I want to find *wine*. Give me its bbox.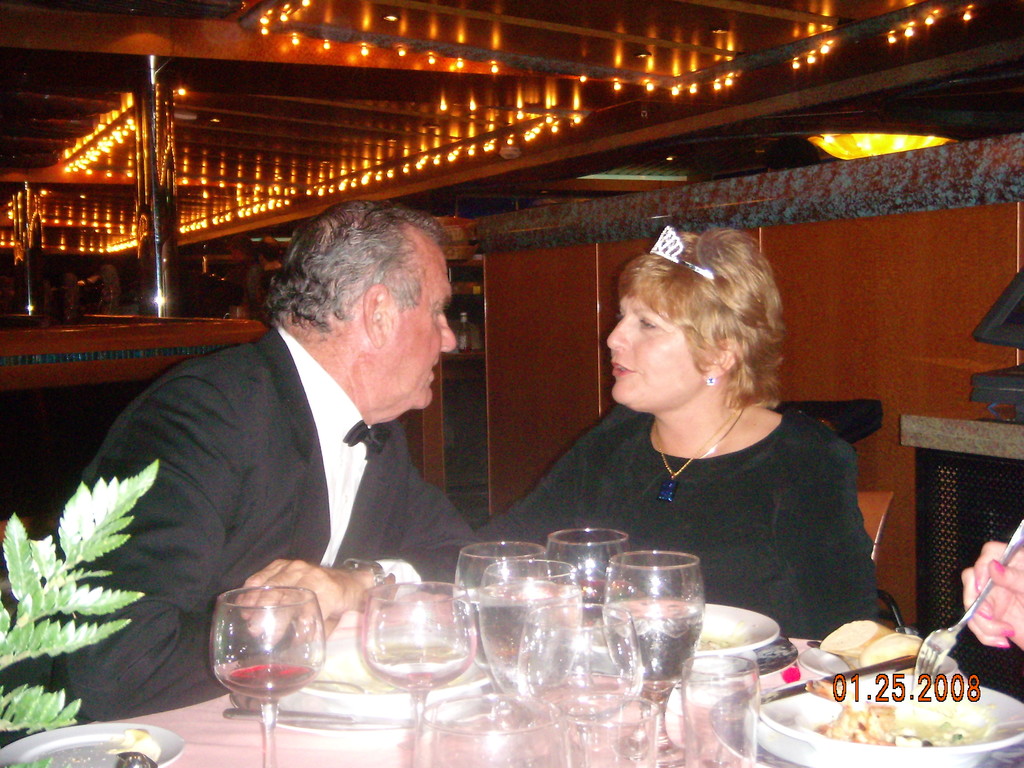
rect(214, 660, 314, 701).
